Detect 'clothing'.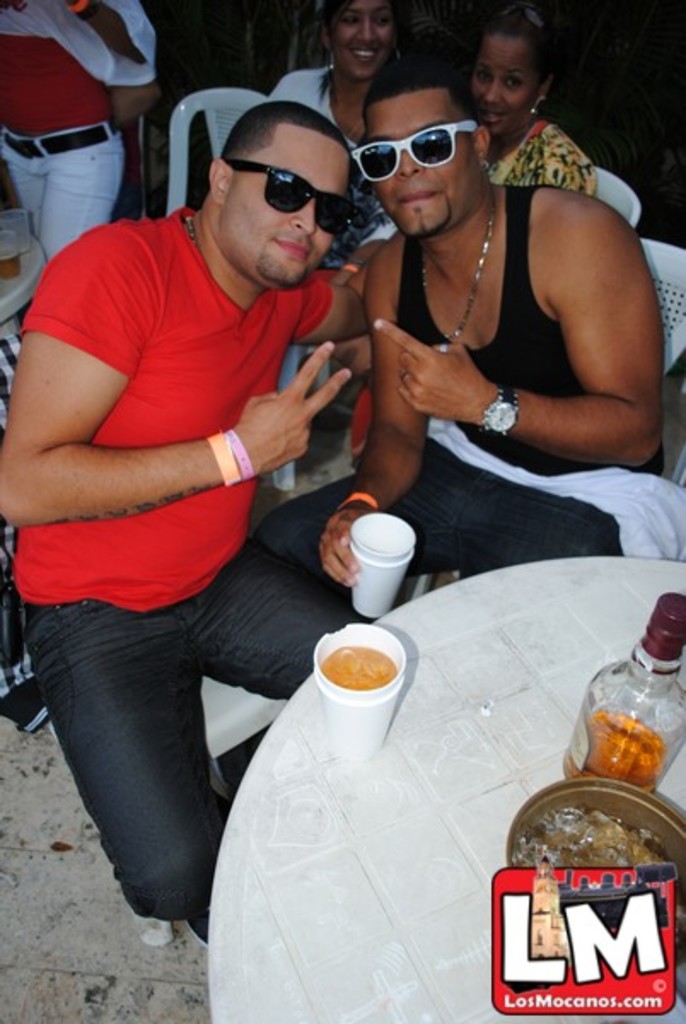
Detected at <box>31,99,401,959</box>.
